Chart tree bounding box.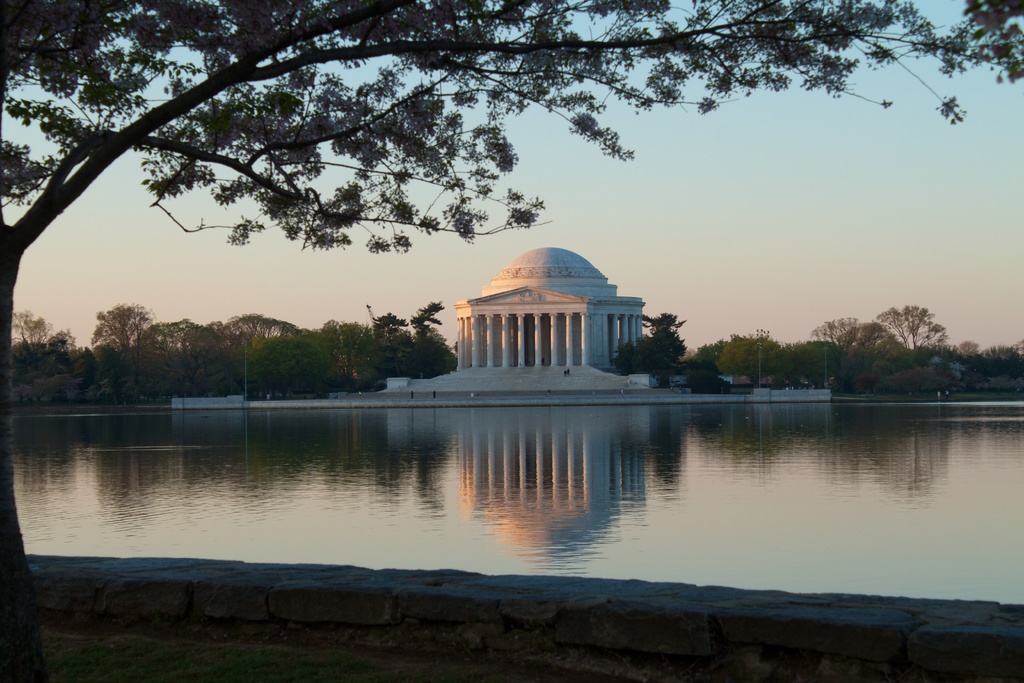
Charted: 916, 342, 961, 383.
